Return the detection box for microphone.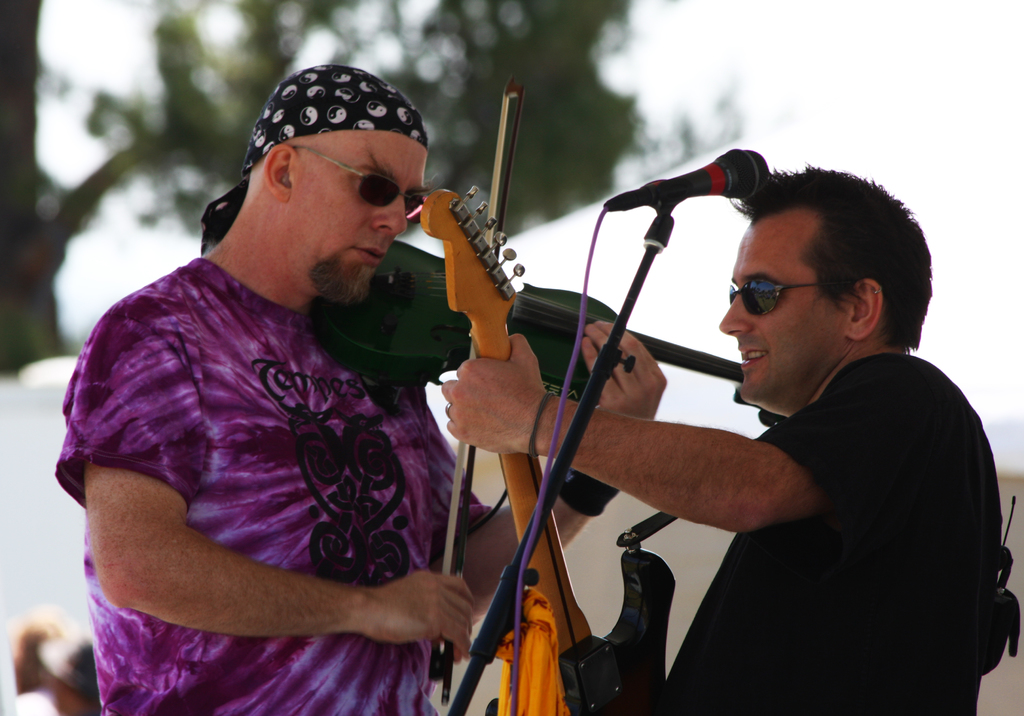
pyautogui.locateOnScreen(639, 157, 765, 223).
